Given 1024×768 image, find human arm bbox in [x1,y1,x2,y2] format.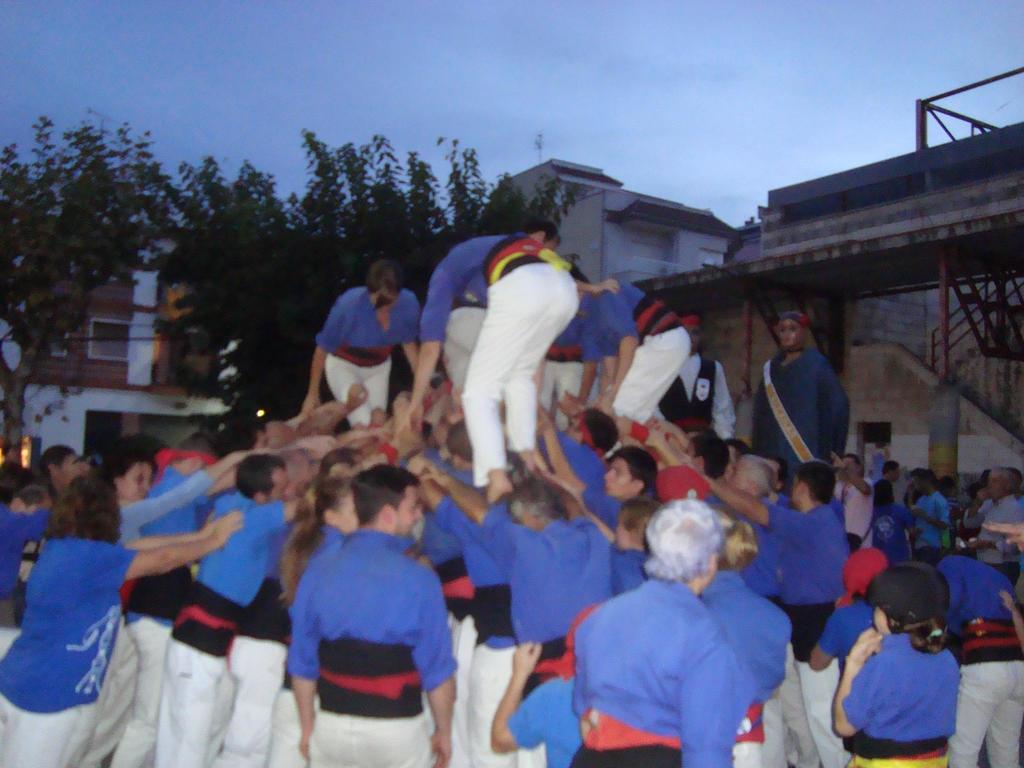
[285,566,330,767].
